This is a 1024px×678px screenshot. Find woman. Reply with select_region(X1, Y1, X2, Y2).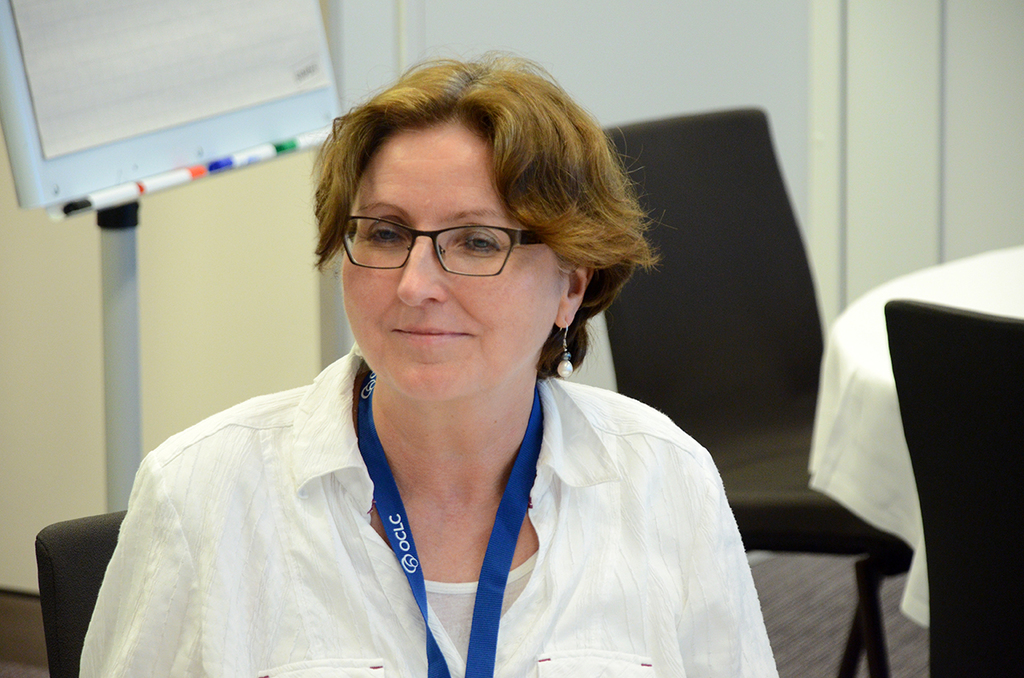
select_region(82, 89, 812, 677).
